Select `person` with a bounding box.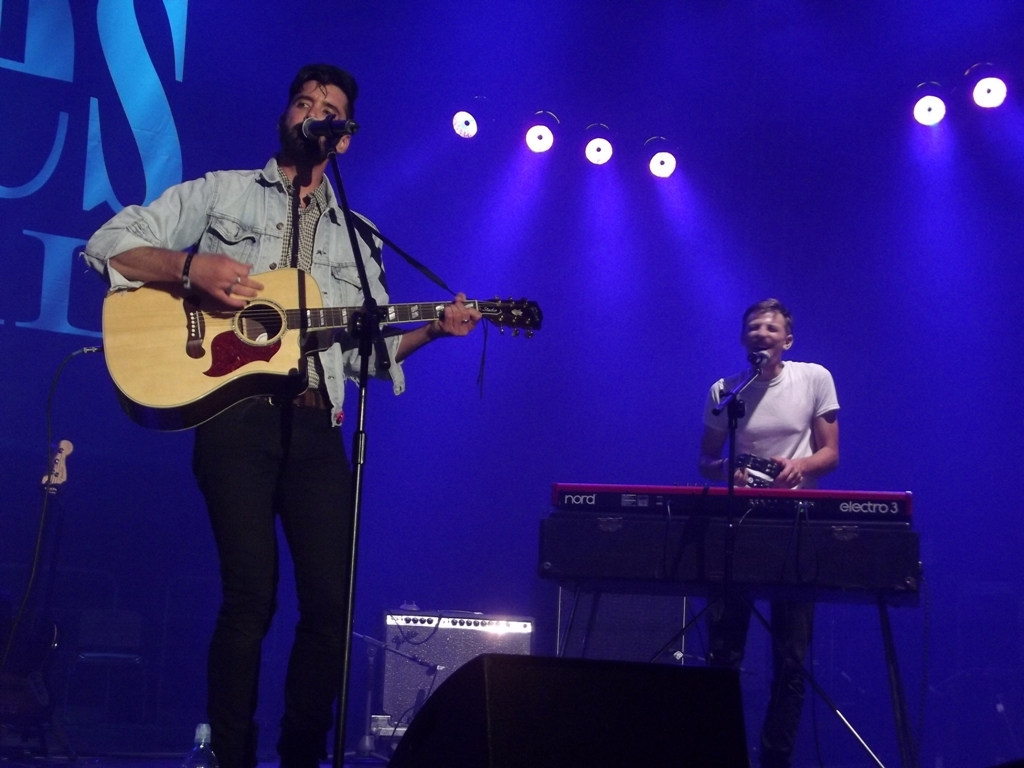
x1=86 y1=60 x2=481 y2=767.
